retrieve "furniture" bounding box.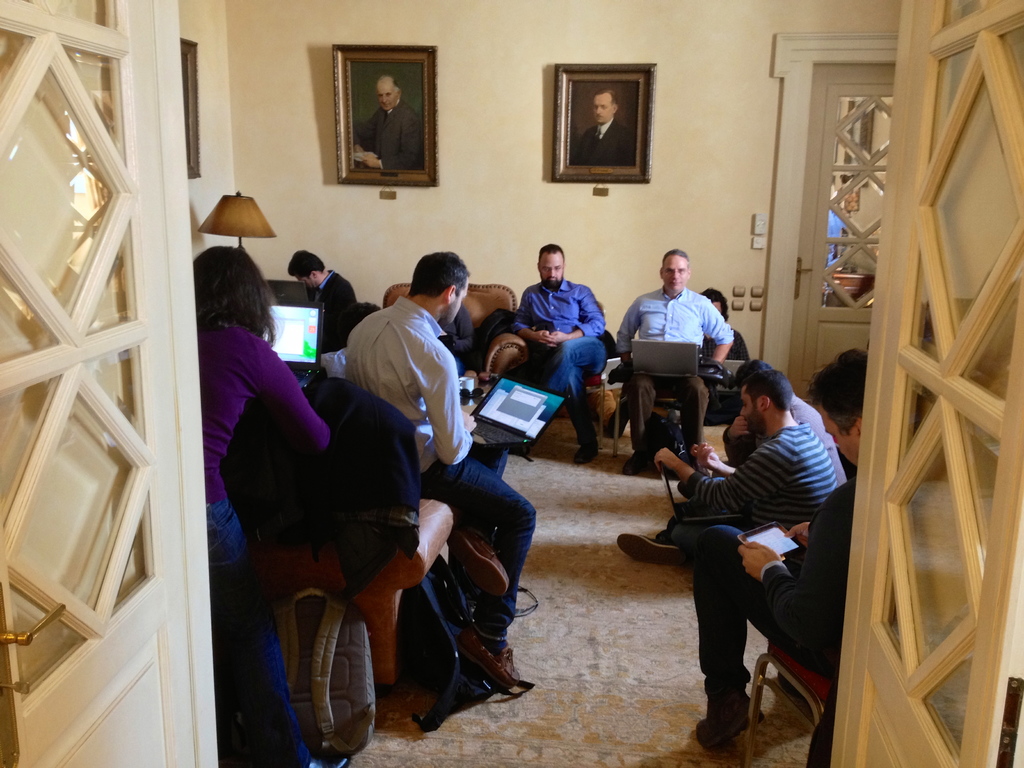
Bounding box: region(616, 384, 680, 449).
